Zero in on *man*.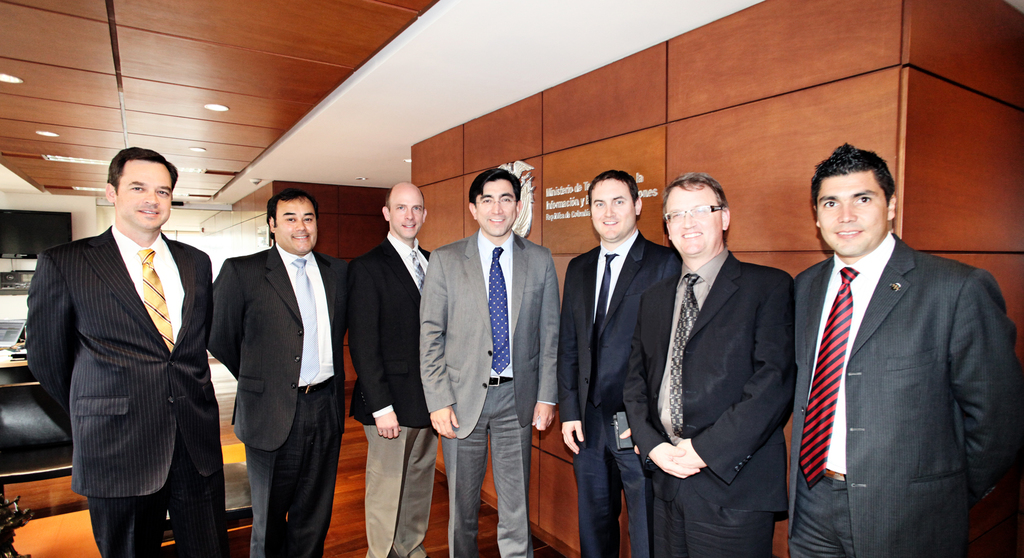
Zeroed in: select_region(415, 155, 556, 557).
